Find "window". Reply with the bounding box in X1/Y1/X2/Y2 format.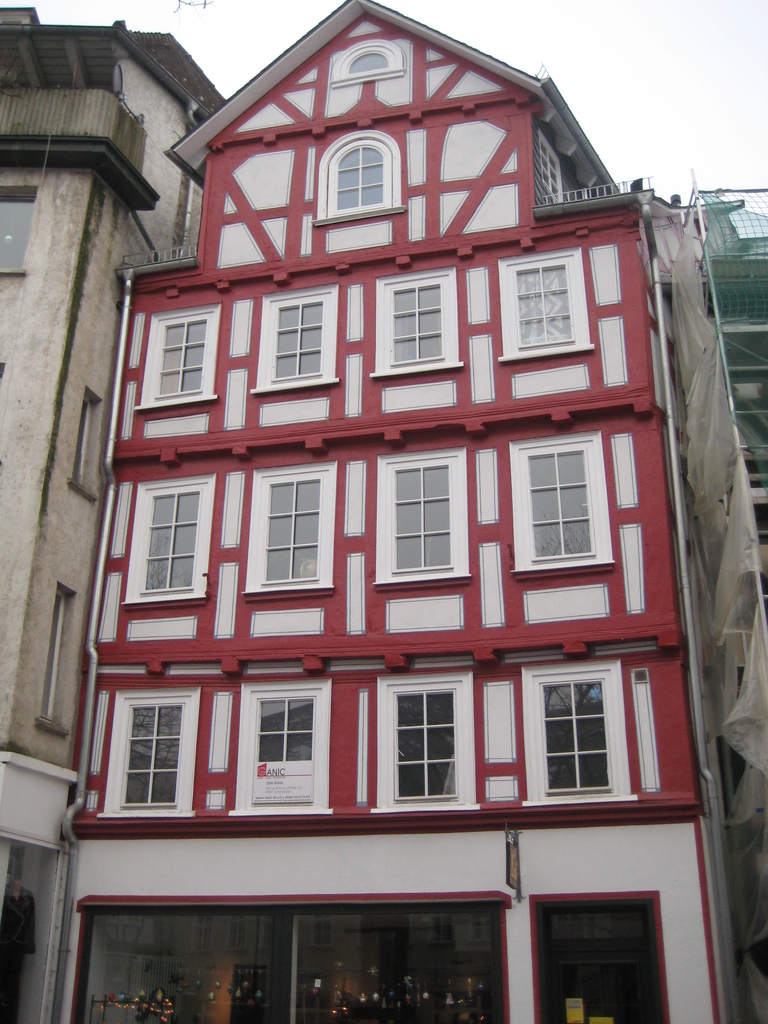
133/302/217/407.
